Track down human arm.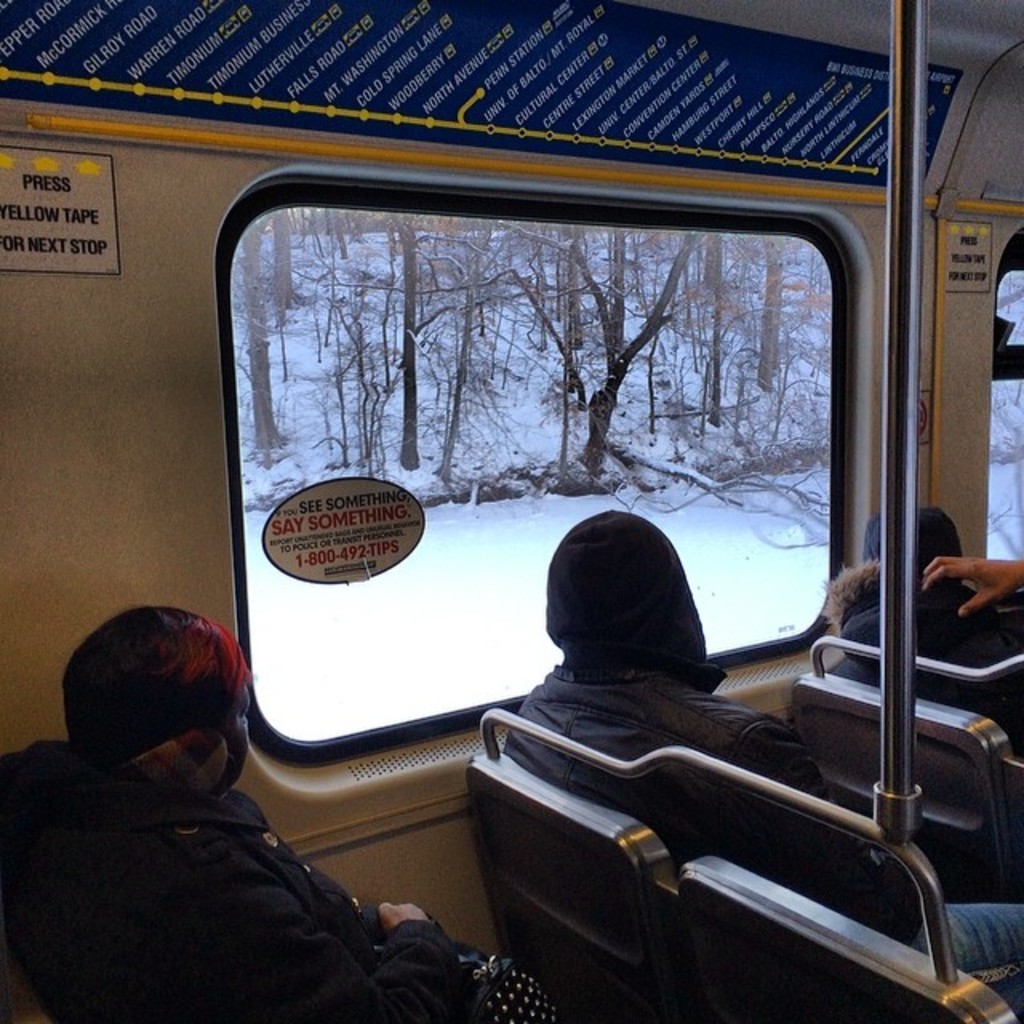
Tracked to [758, 704, 870, 915].
